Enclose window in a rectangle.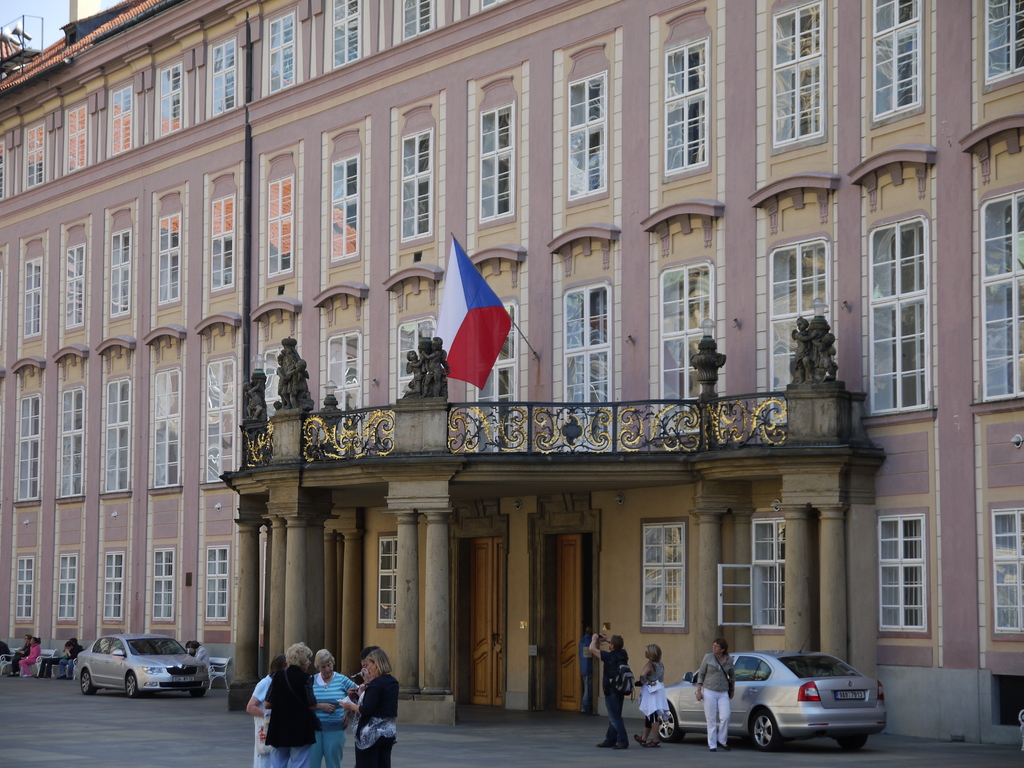
(861, 0, 926, 130).
